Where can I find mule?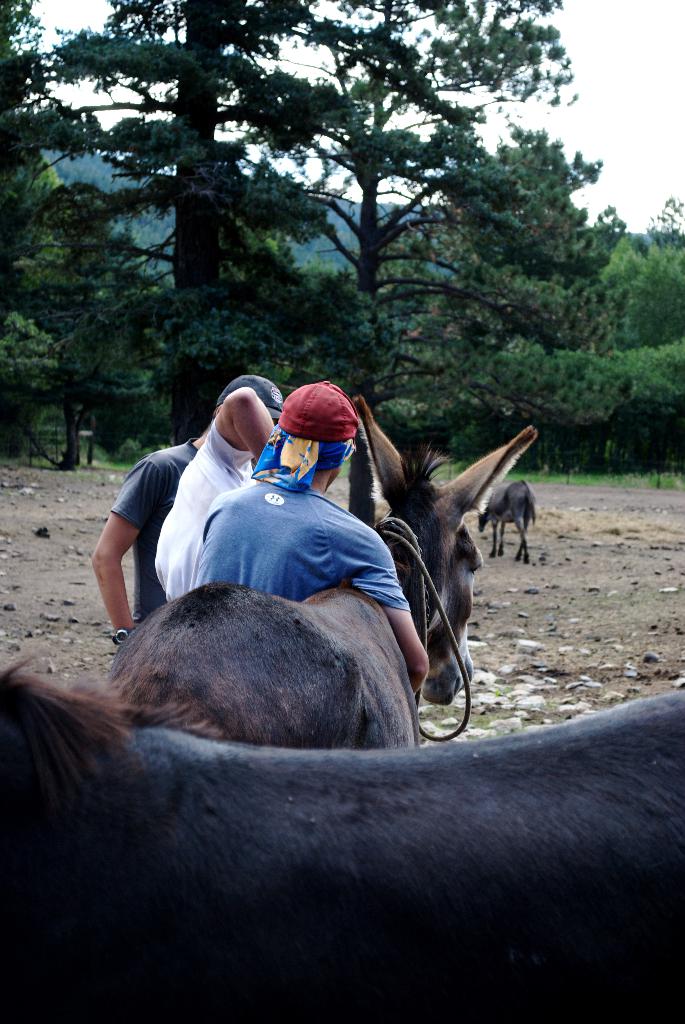
You can find it at [478,486,544,564].
